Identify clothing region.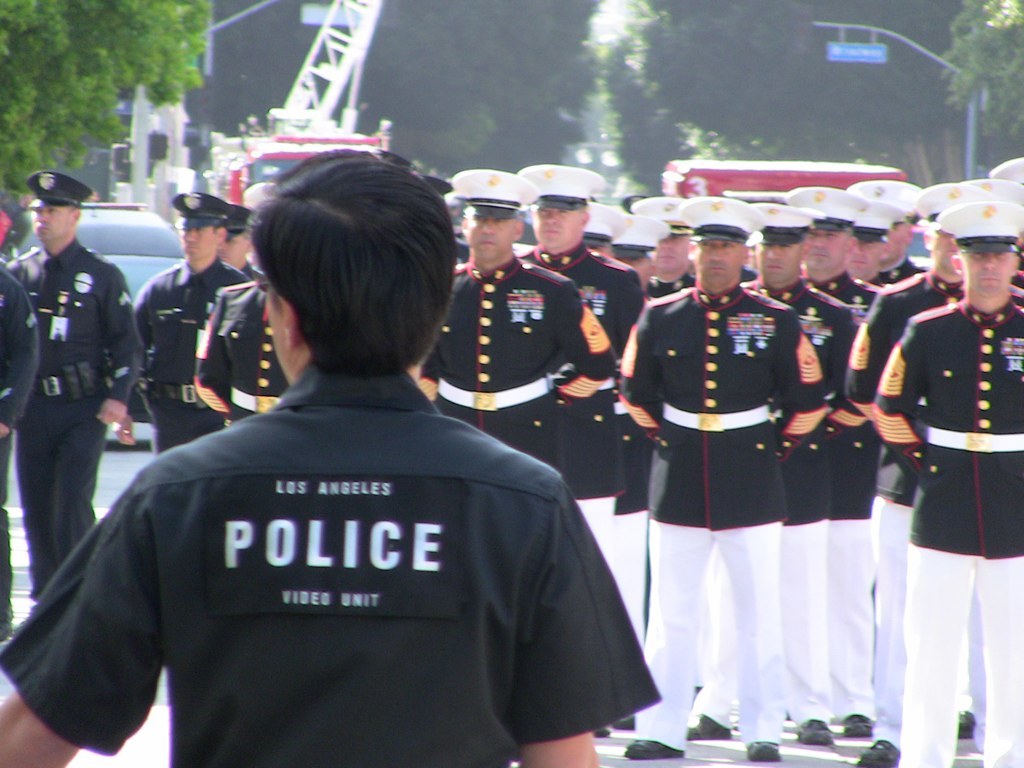
Region: rect(857, 271, 1023, 753).
